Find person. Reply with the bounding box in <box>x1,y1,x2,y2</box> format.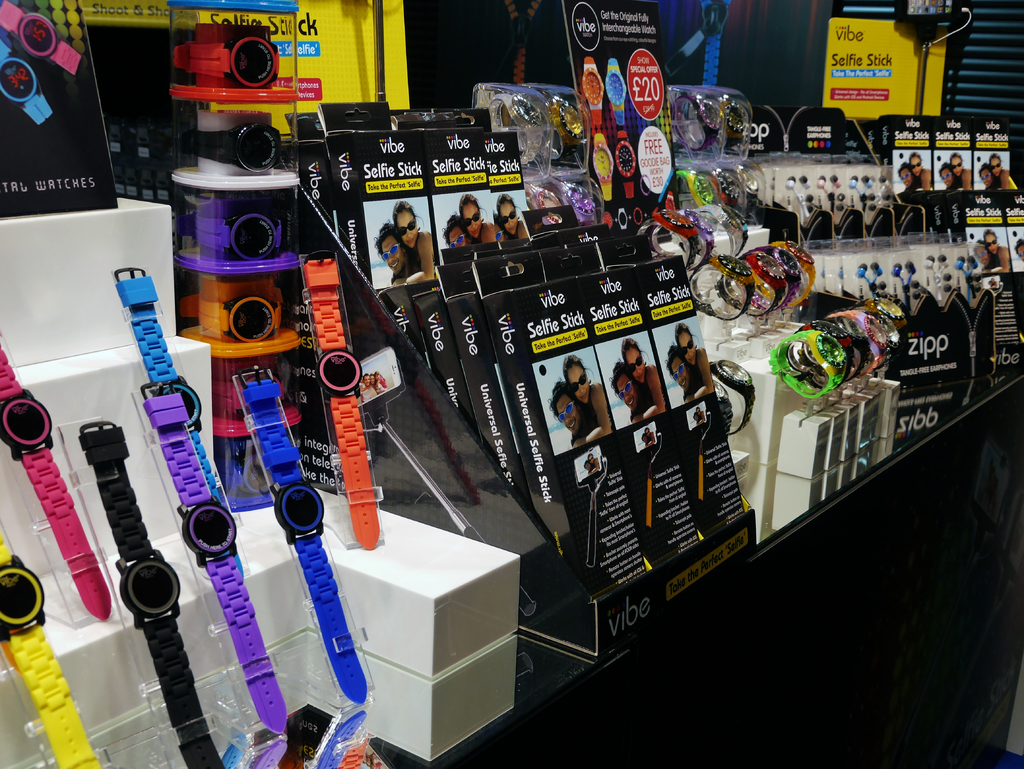
<box>897,161,923,194</box>.
